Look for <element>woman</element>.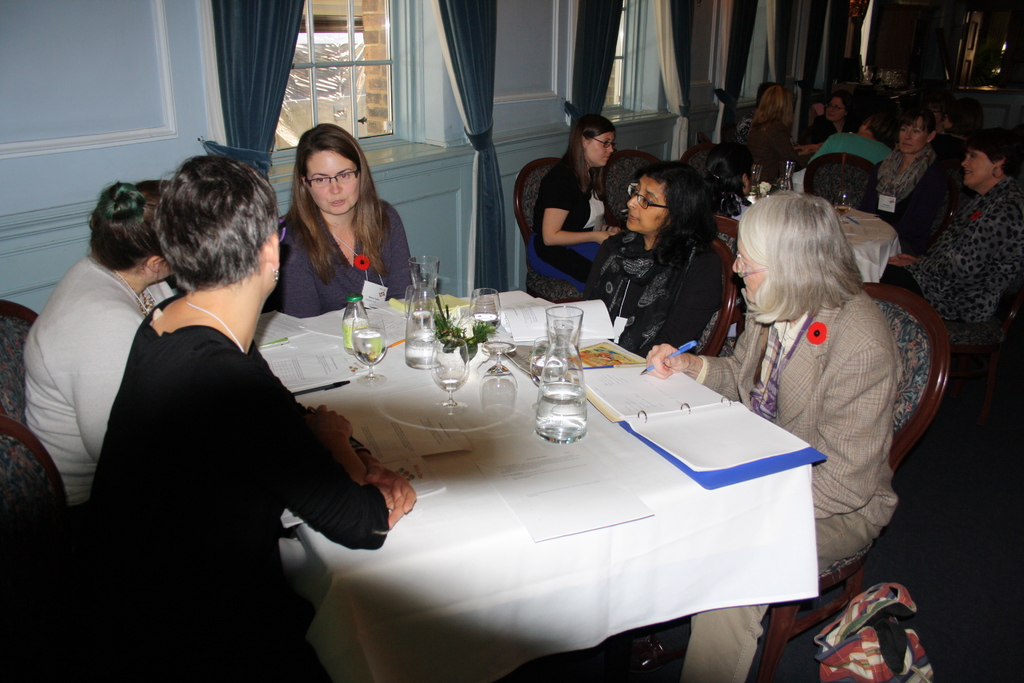
Found: x1=892 y1=131 x2=1023 y2=356.
